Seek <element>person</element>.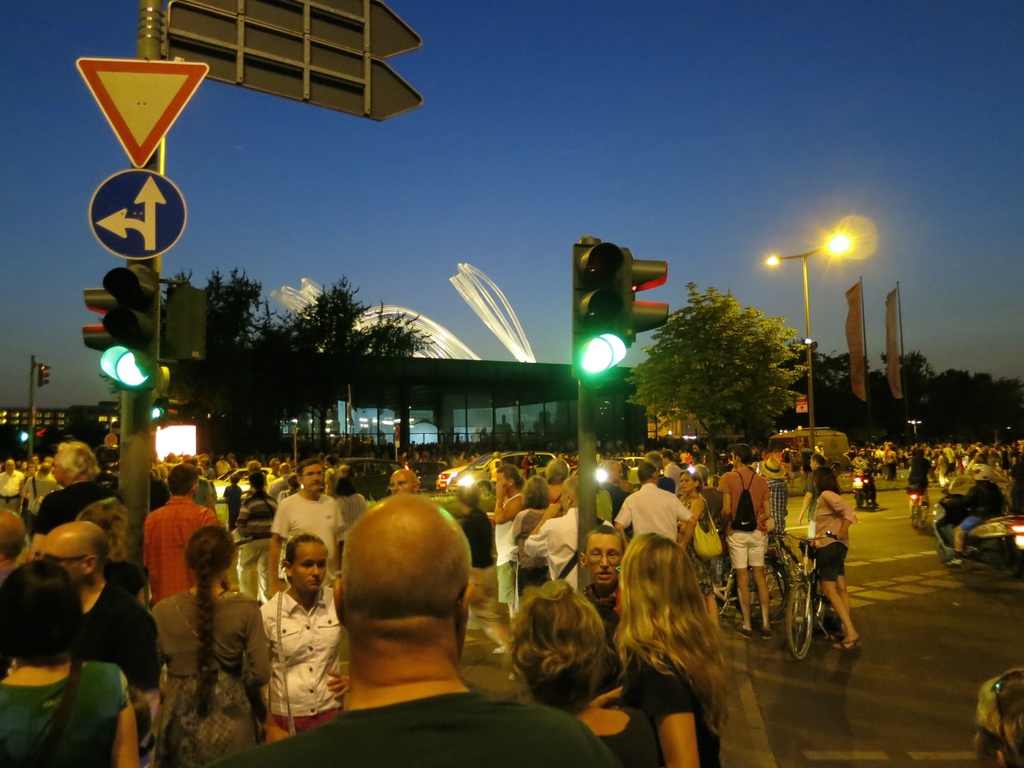
{"x1": 947, "y1": 461, "x2": 1004, "y2": 568}.
